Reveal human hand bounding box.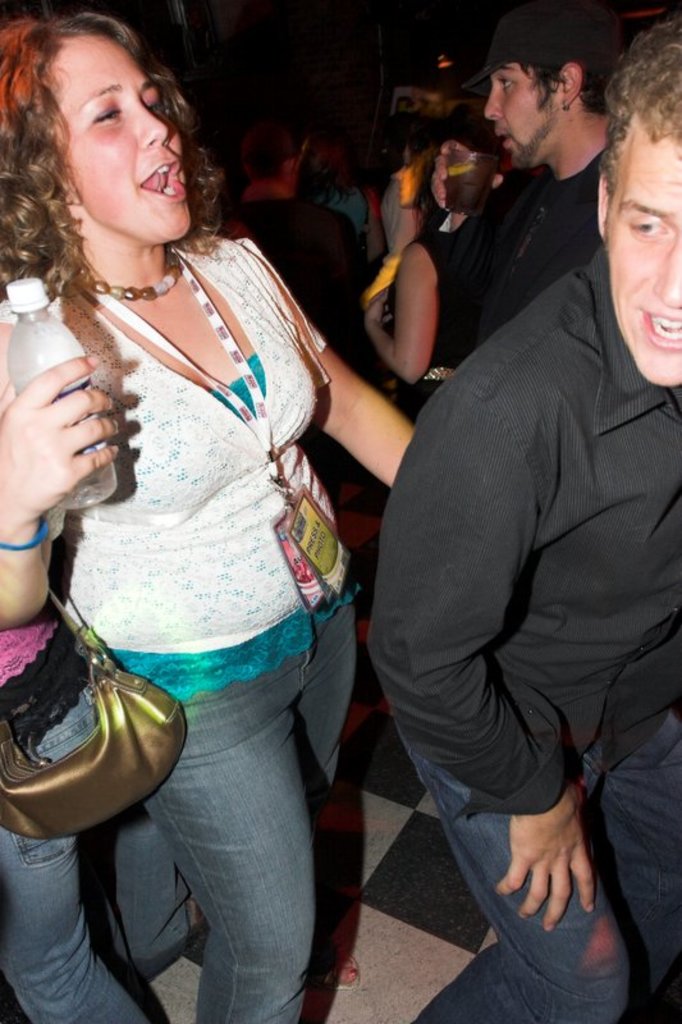
Revealed: x1=0, y1=325, x2=123, y2=521.
